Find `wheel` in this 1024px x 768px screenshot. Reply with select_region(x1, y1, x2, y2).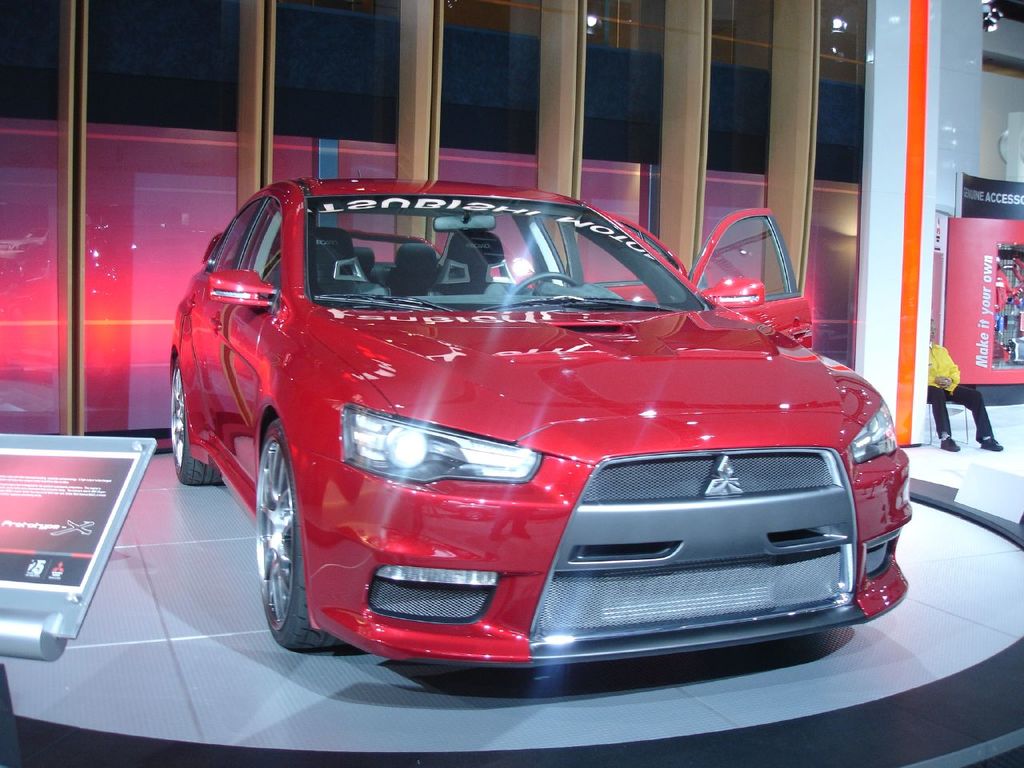
select_region(239, 414, 328, 656).
